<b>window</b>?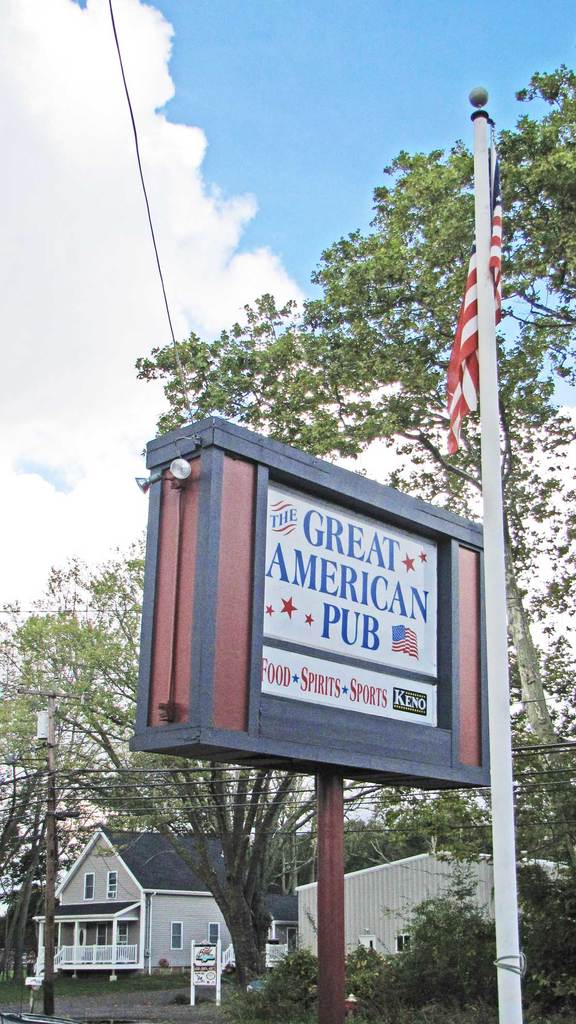
l=83, t=868, r=98, b=904
